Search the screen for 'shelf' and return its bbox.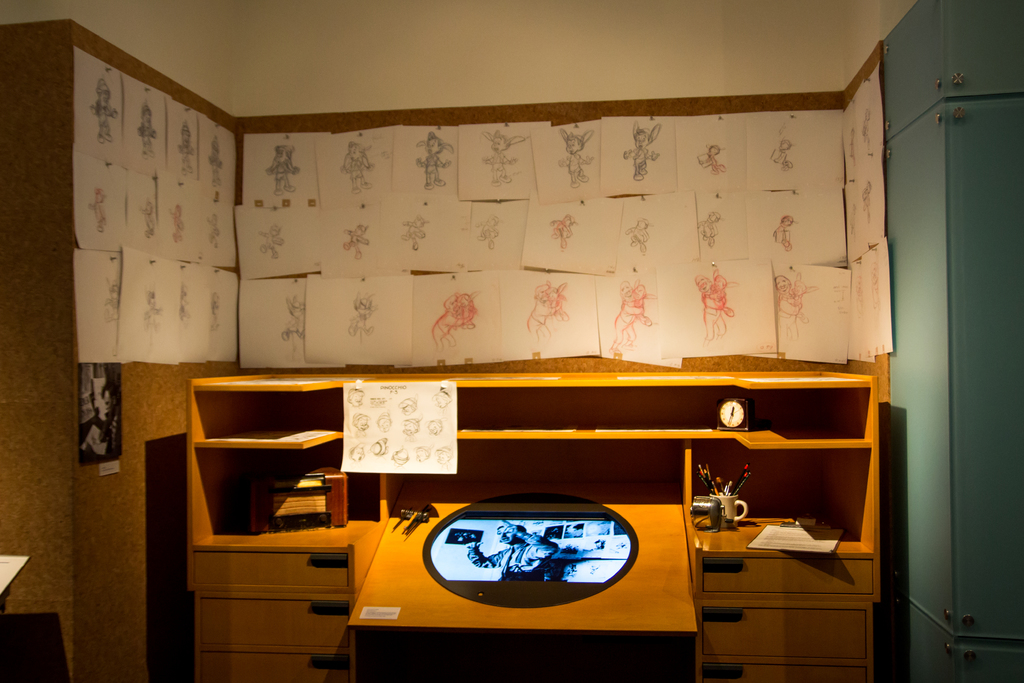
Found: (x1=184, y1=397, x2=881, y2=456).
